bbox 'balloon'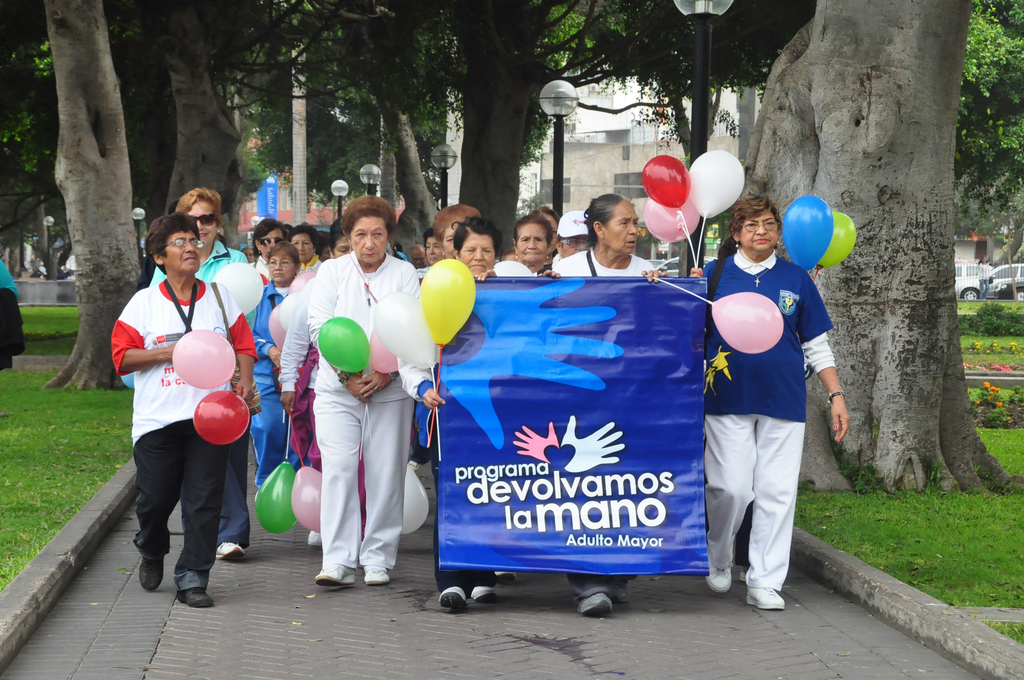
rect(370, 325, 400, 375)
